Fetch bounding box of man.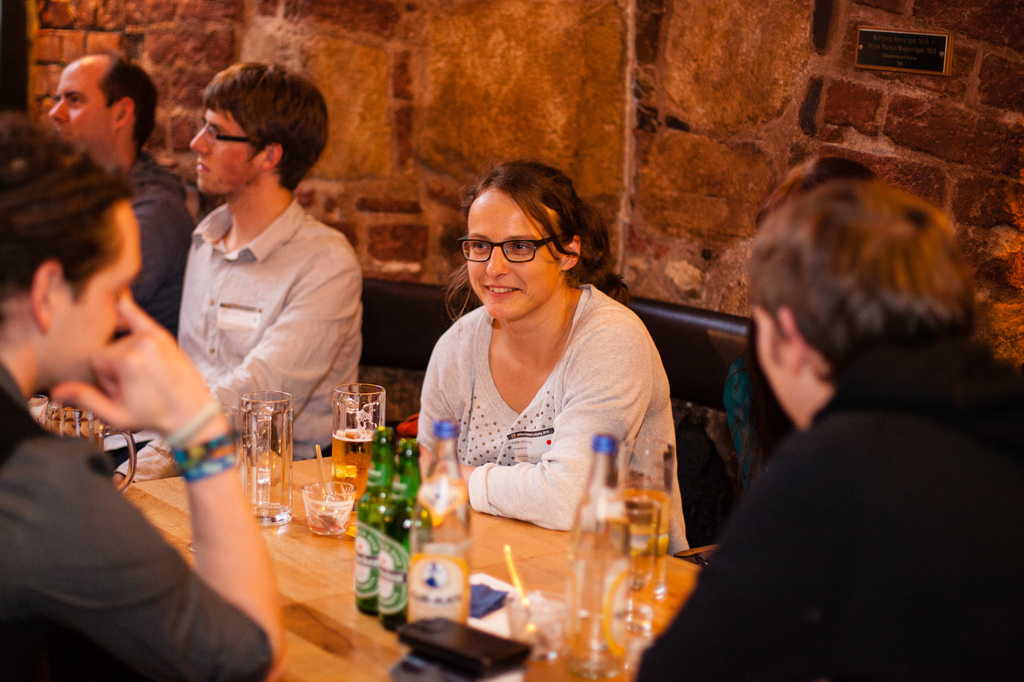
Bbox: detection(630, 180, 1023, 681).
